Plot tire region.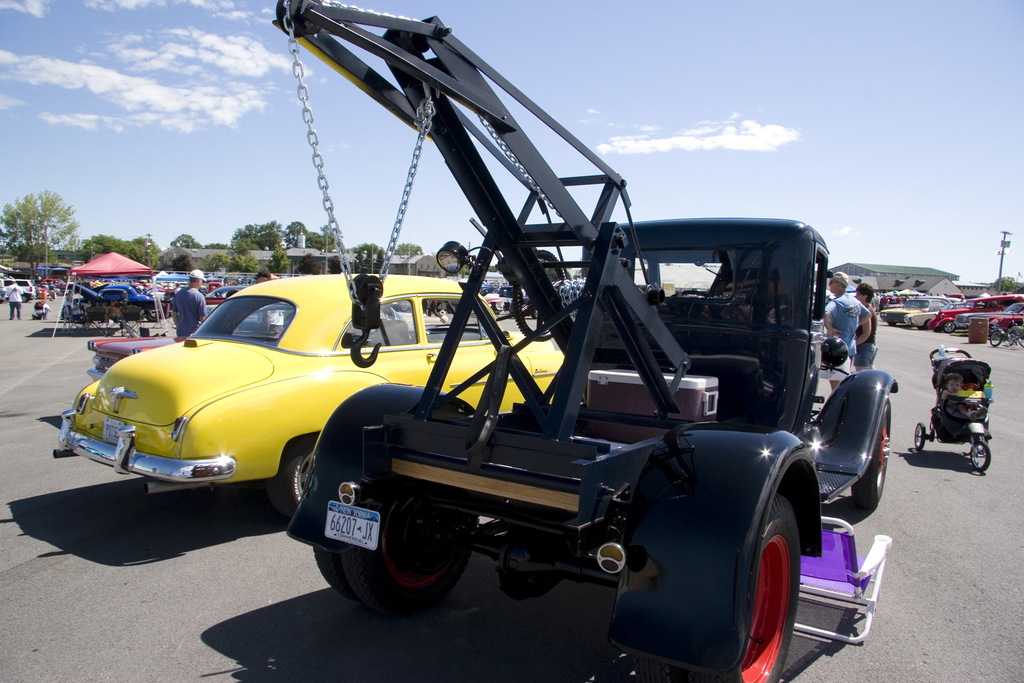
Plotted at {"x1": 968, "y1": 437, "x2": 992, "y2": 467}.
